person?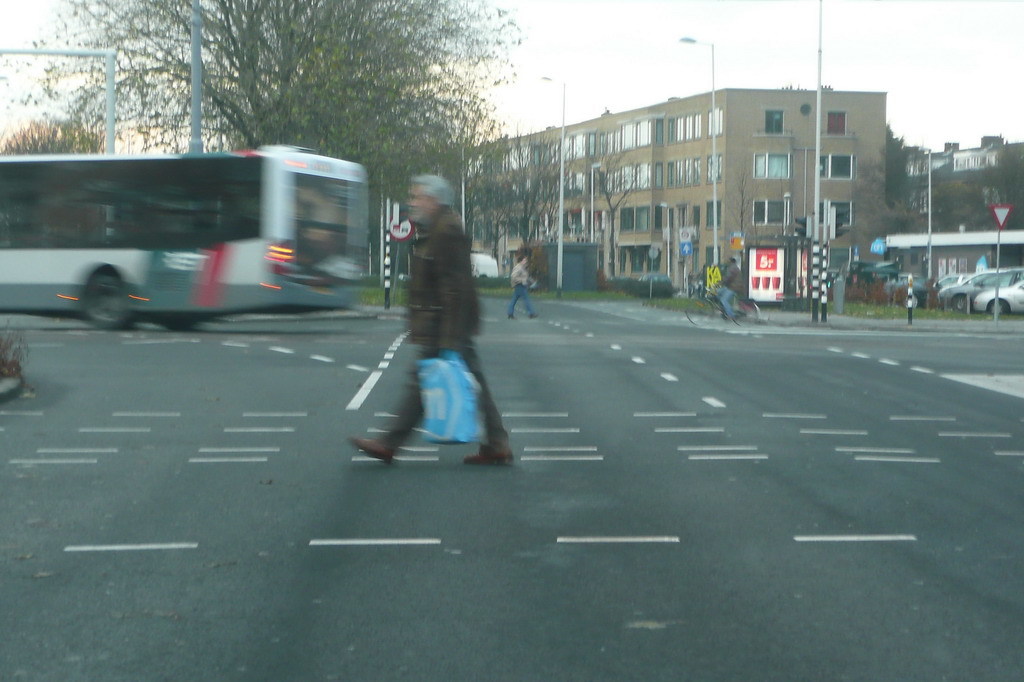
select_region(503, 255, 535, 317)
